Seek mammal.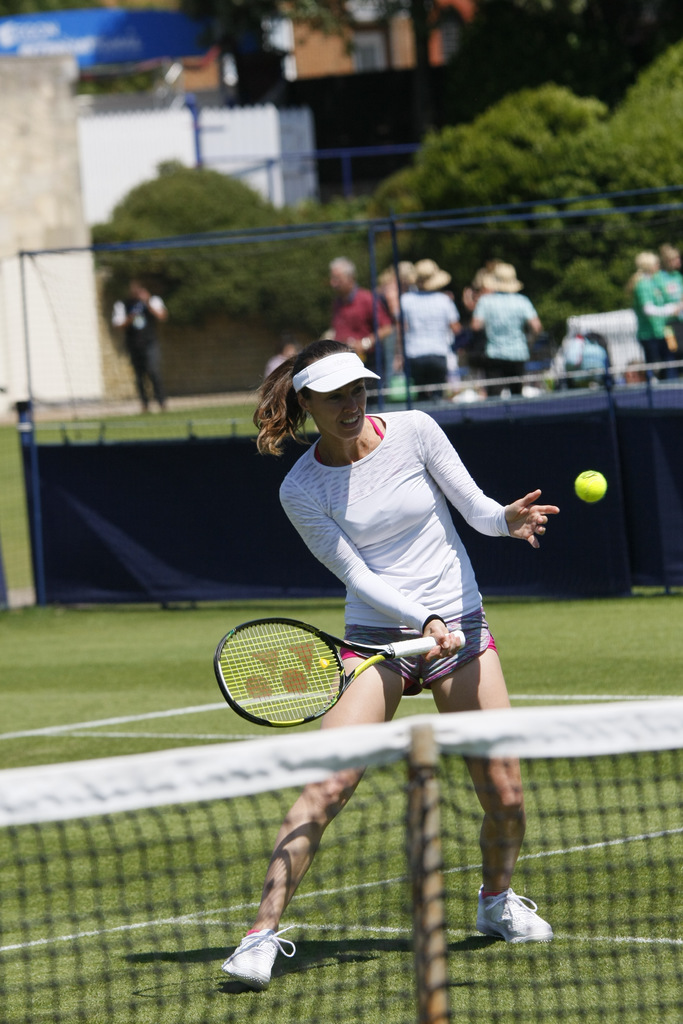
(397, 253, 463, 399).
